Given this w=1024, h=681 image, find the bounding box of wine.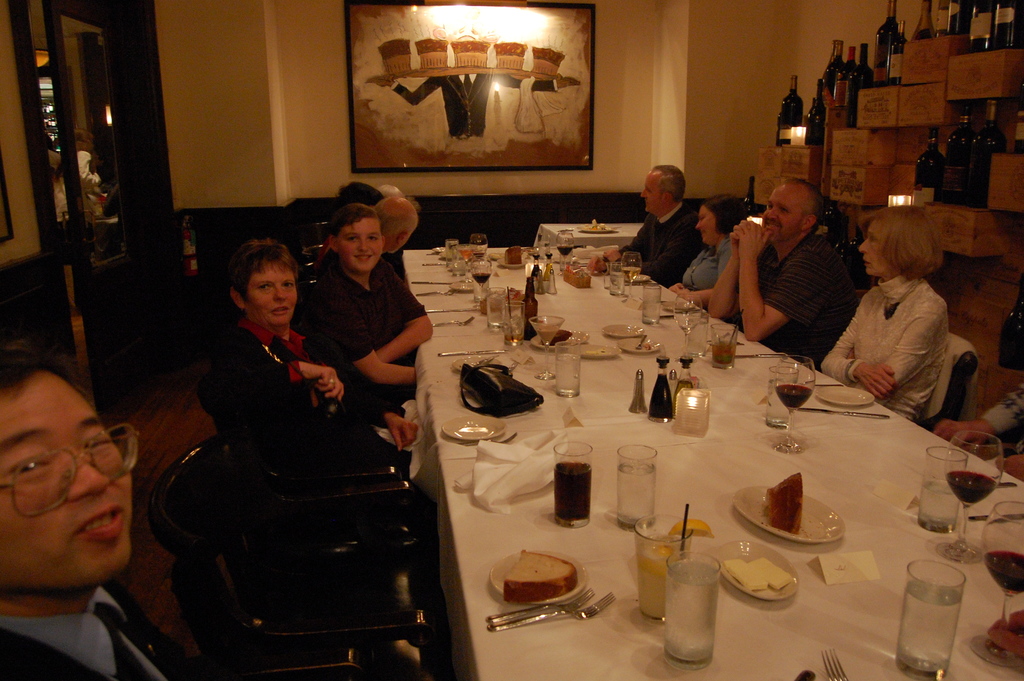
box(776, 381, 814, 407).
